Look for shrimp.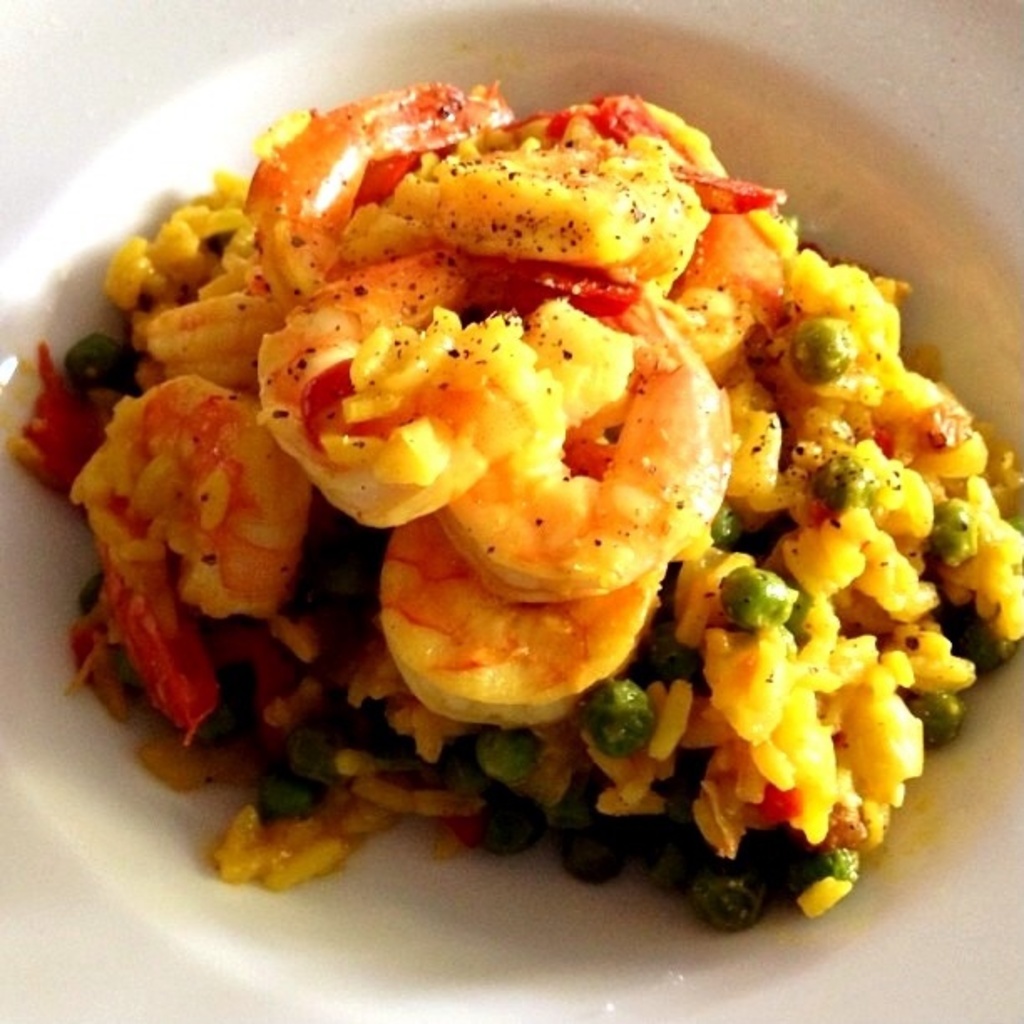
Found: left=67, top=371, right=310, bottom=751.
